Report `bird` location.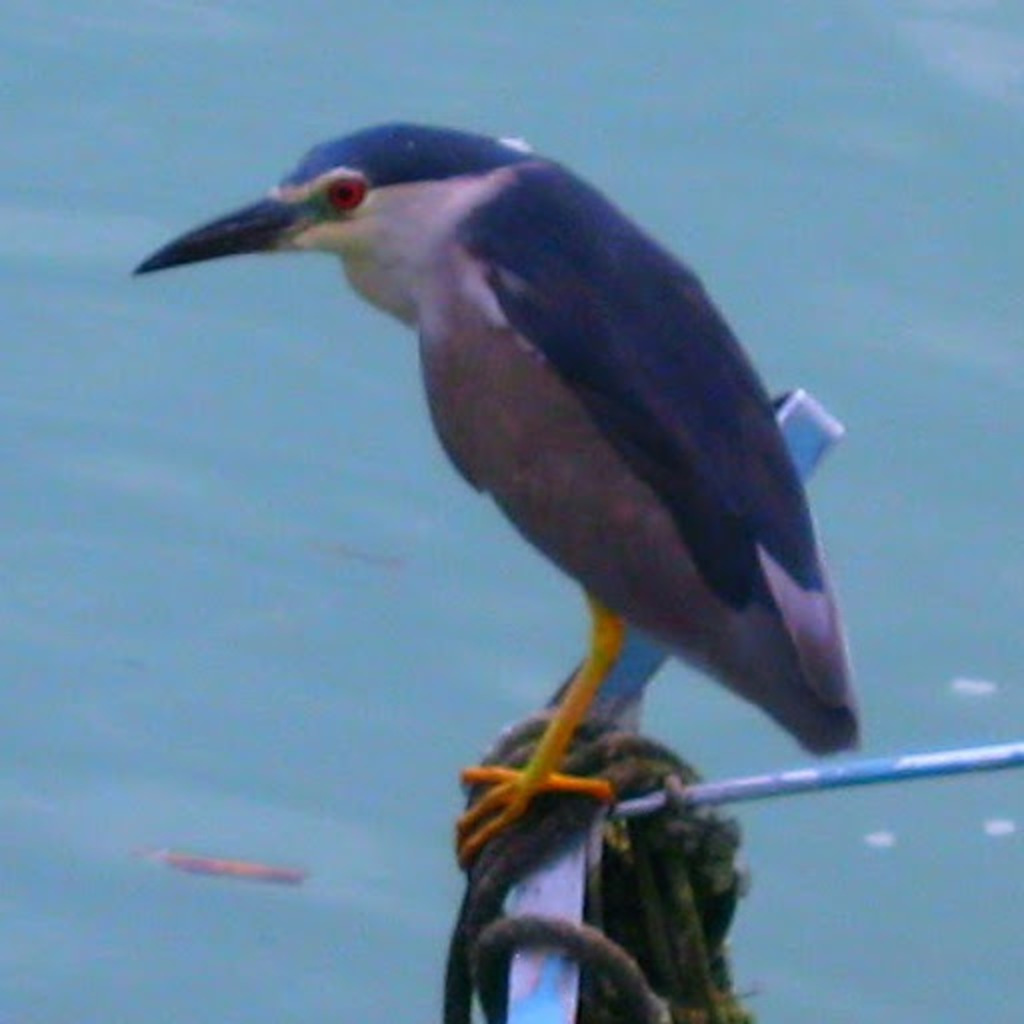
Report: detection(108, 128, 870, 862).
